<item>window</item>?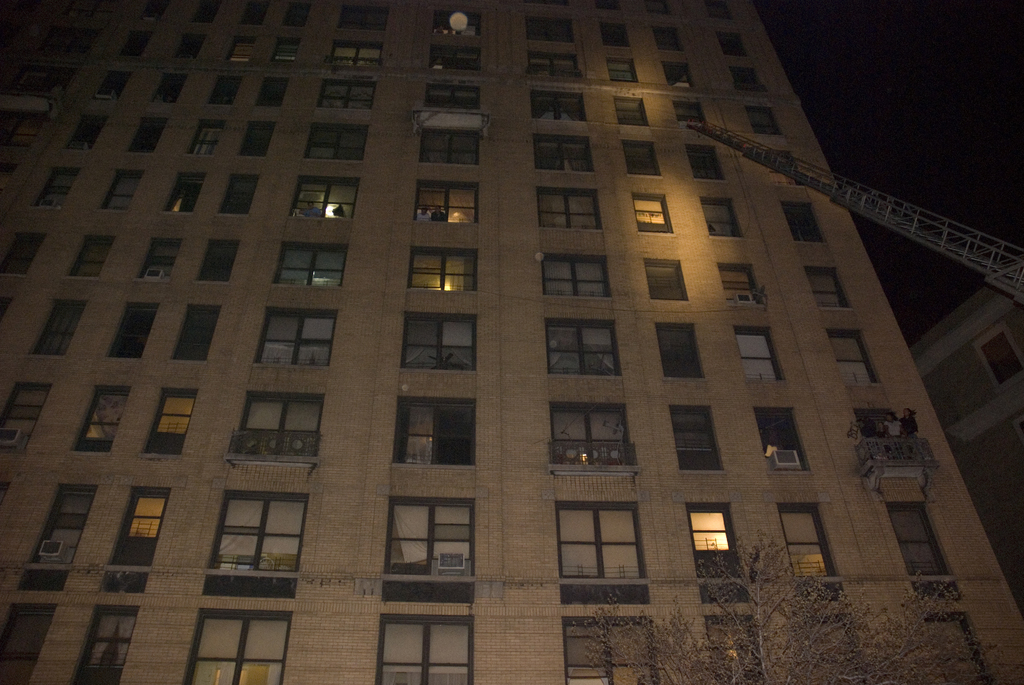
(563,613,662,684)
